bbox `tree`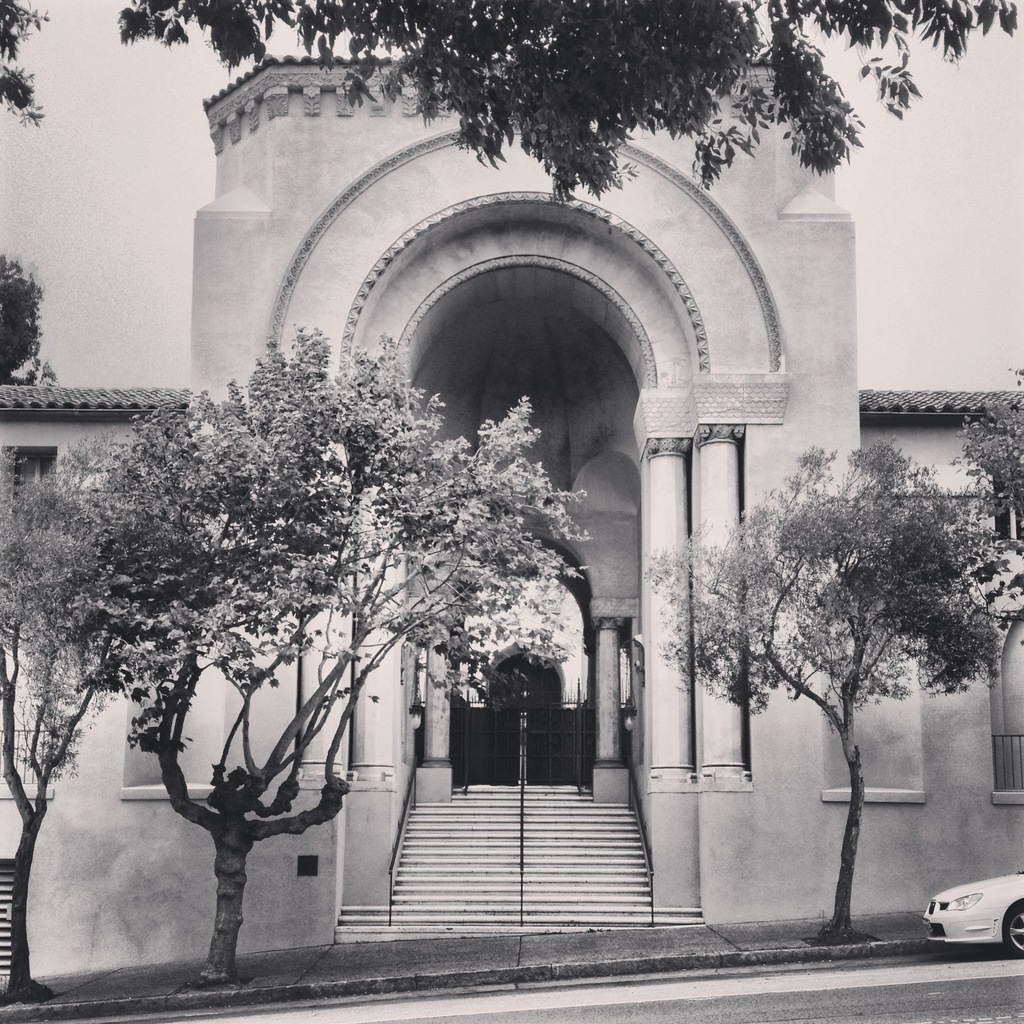
(941, 357, 1023, 650)
